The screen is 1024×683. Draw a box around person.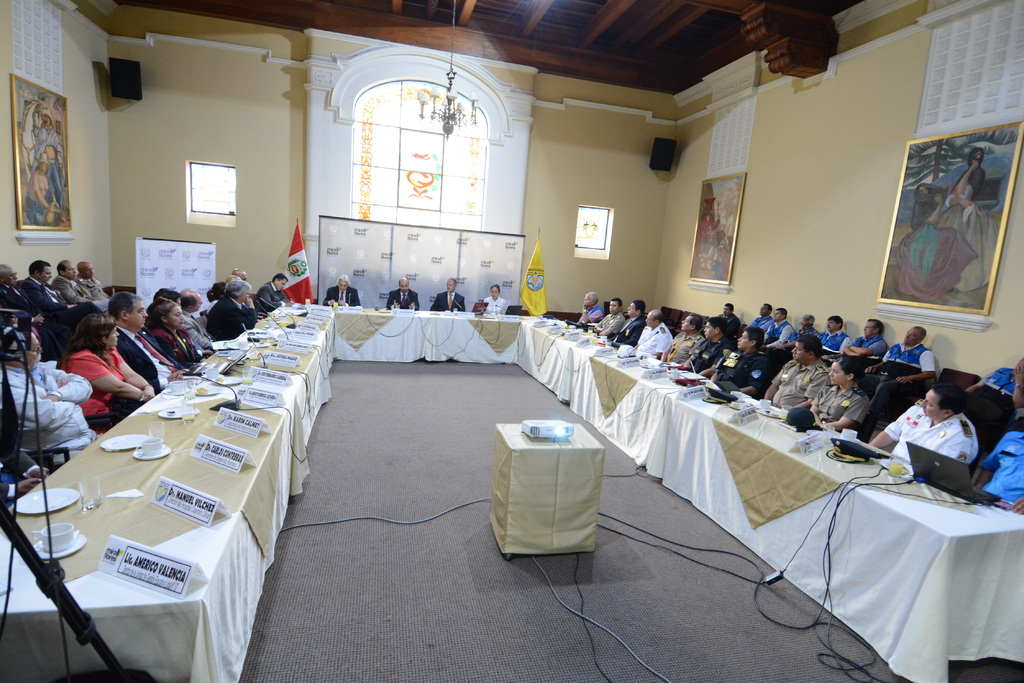
locate(429, 276, 465, 310).
